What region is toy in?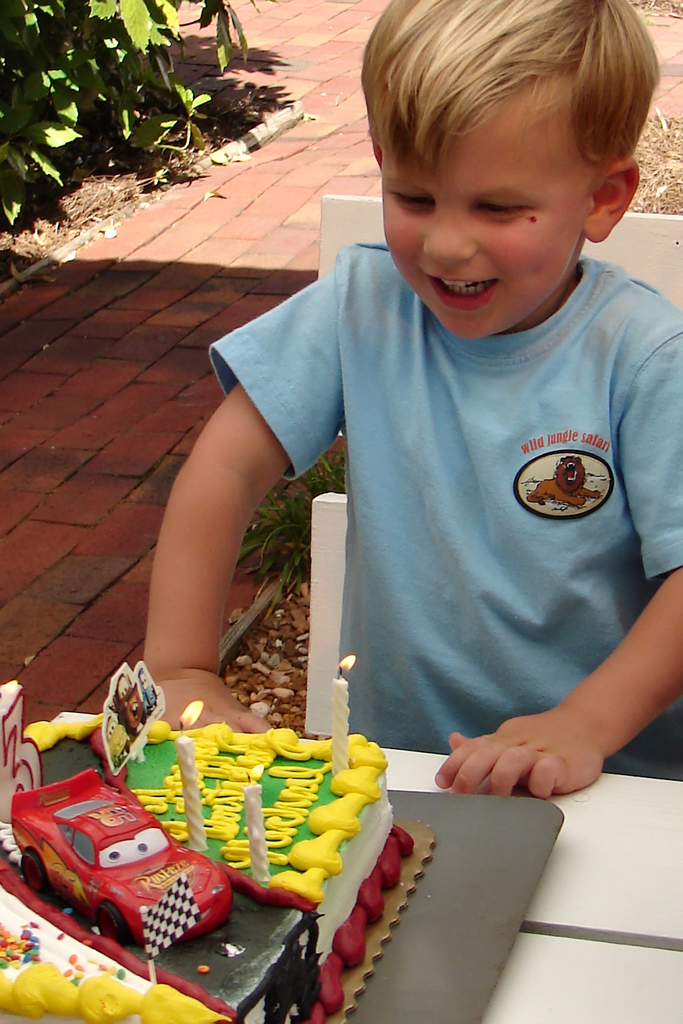
(x1=21, y1=767, x2=231, y2=951).
